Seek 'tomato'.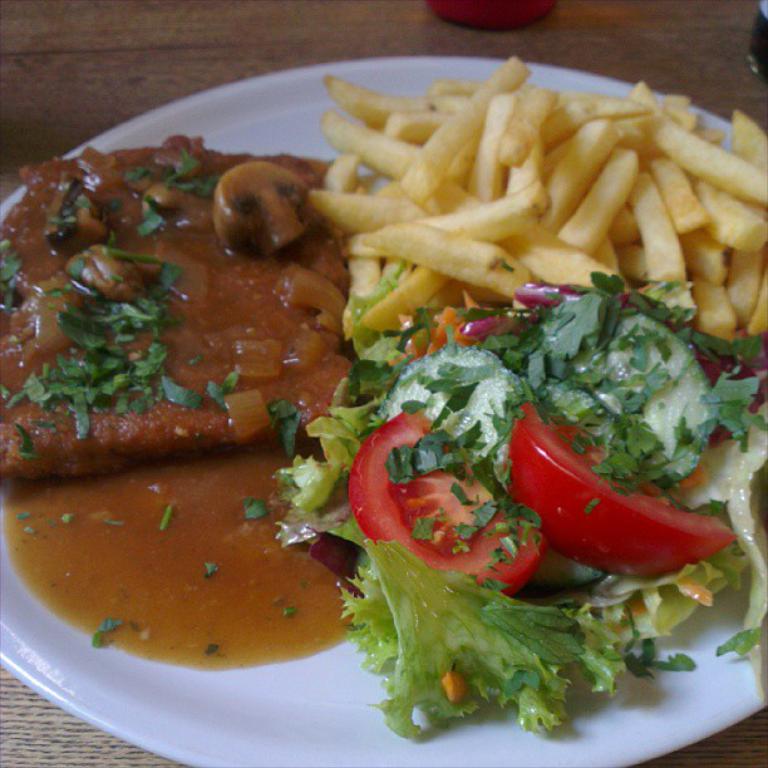
x1=504 y1=394 x2=738 y2=580.
